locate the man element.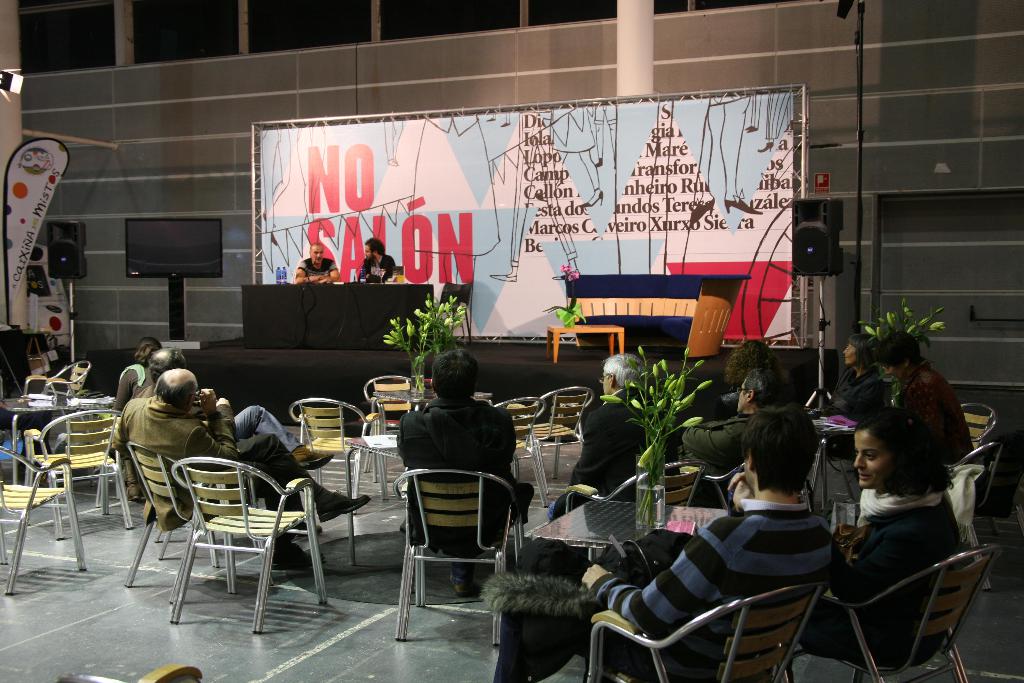
Element bbox: bbox(498, 404, 834, 682).
